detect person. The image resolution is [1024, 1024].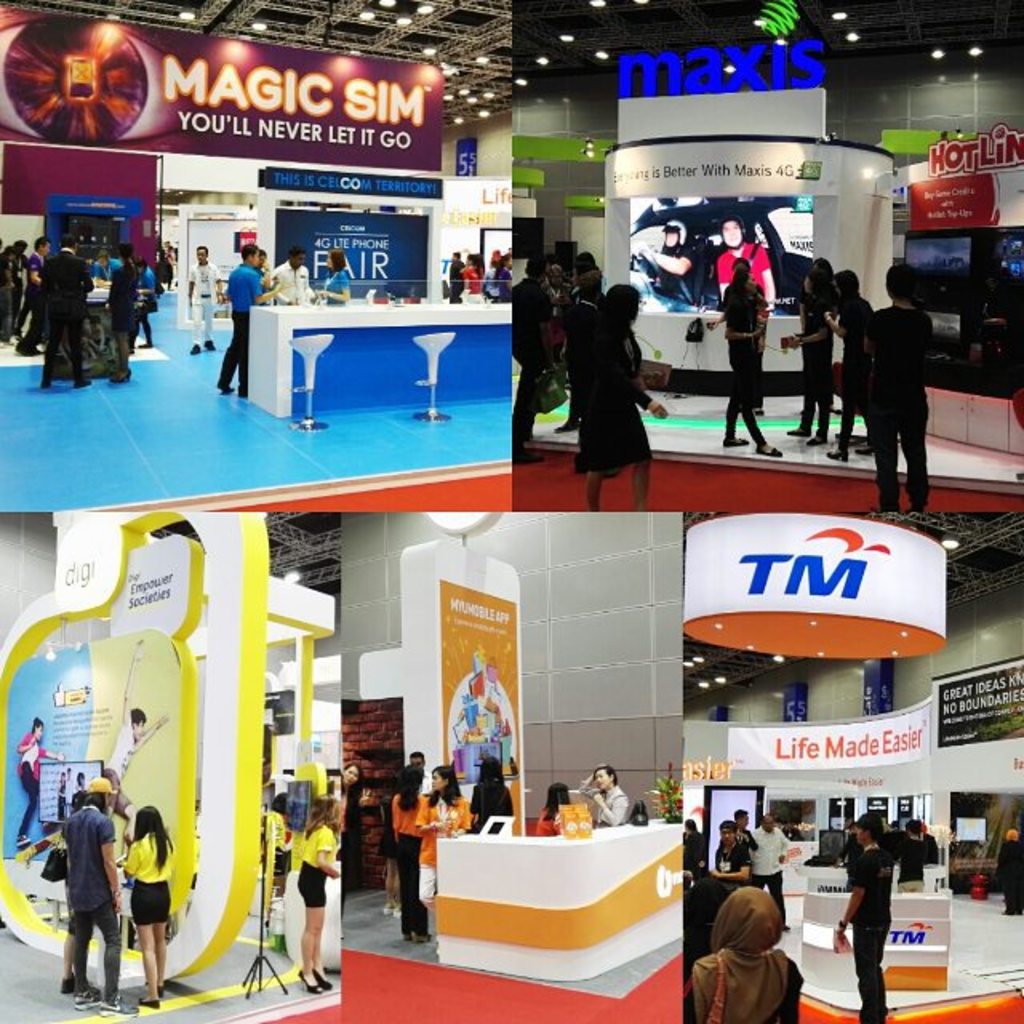
select_region(390, 758, 432, 947).
